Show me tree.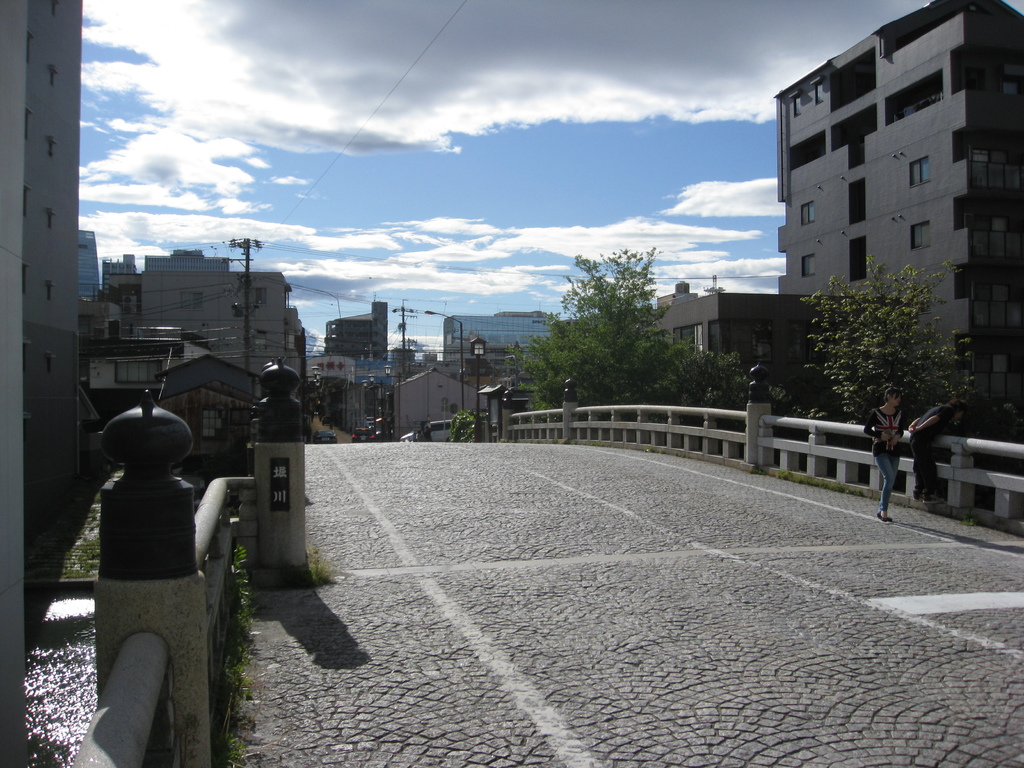
tree is here: [513, 244, 751, 439].
